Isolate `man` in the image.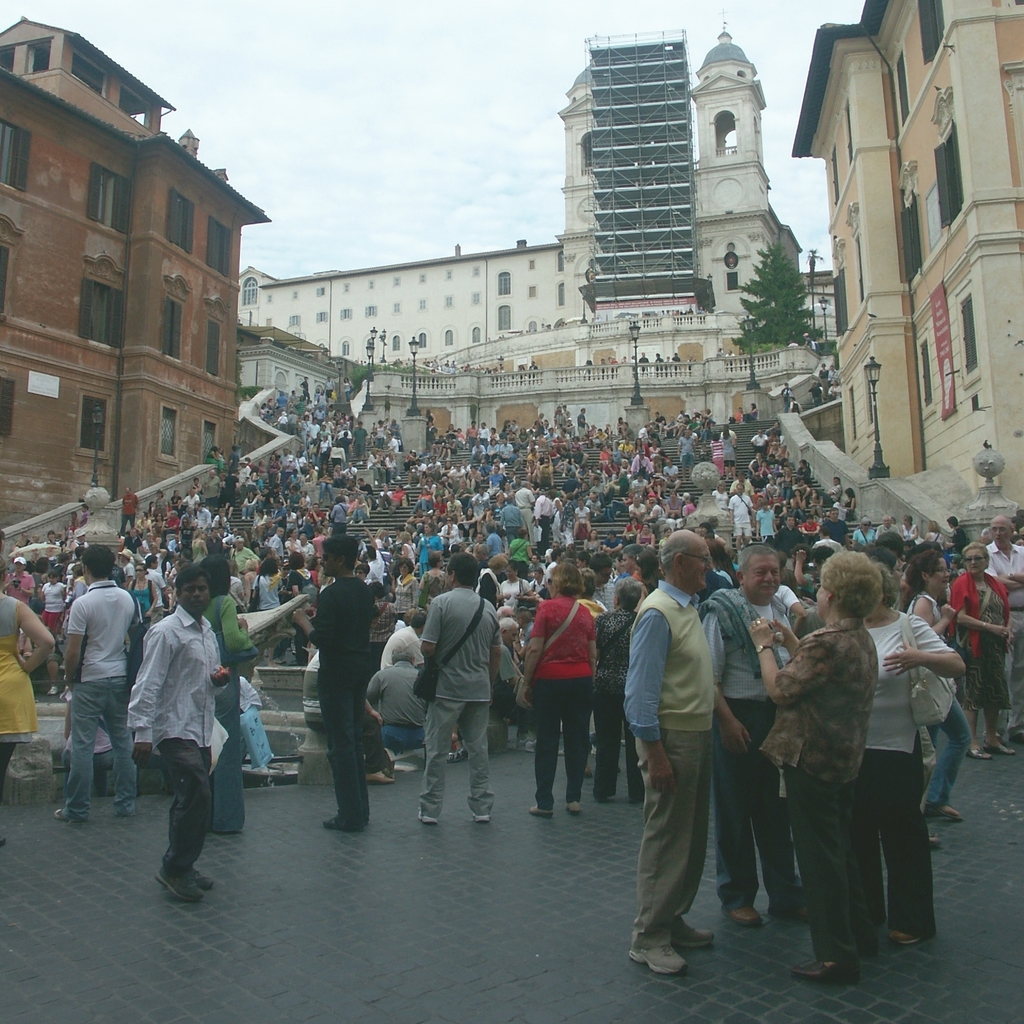
Isolated region: left=361, top=648, right=428, bottom=751.
